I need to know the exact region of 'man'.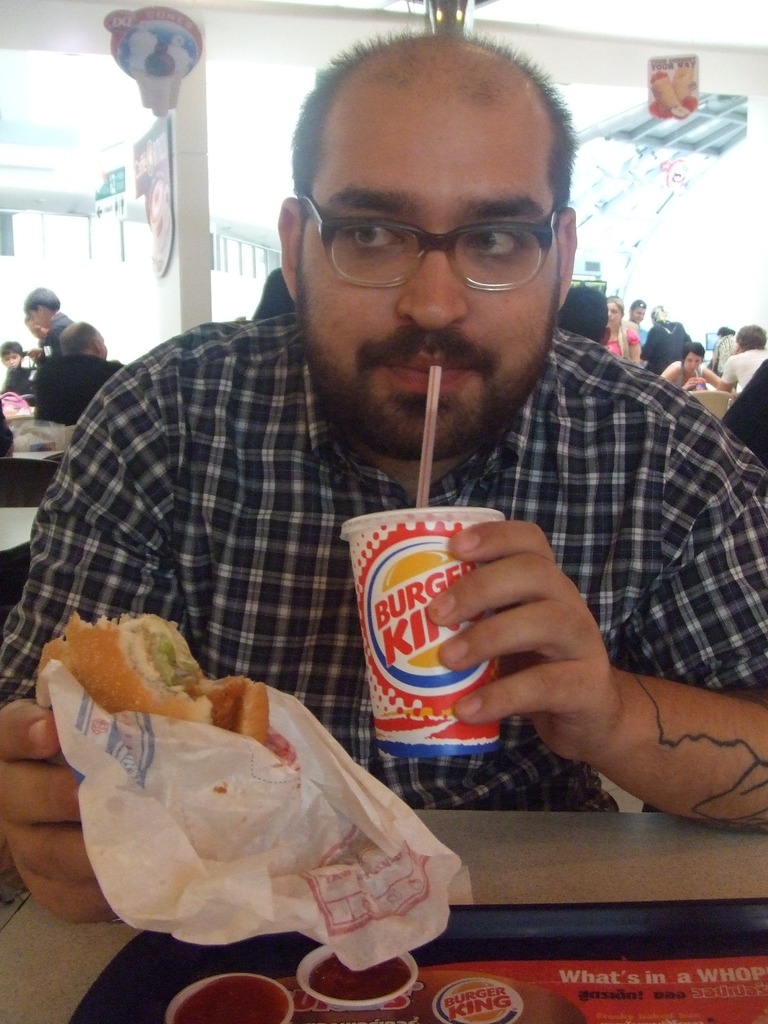
Region: <box>705,323,767,393</box>.
